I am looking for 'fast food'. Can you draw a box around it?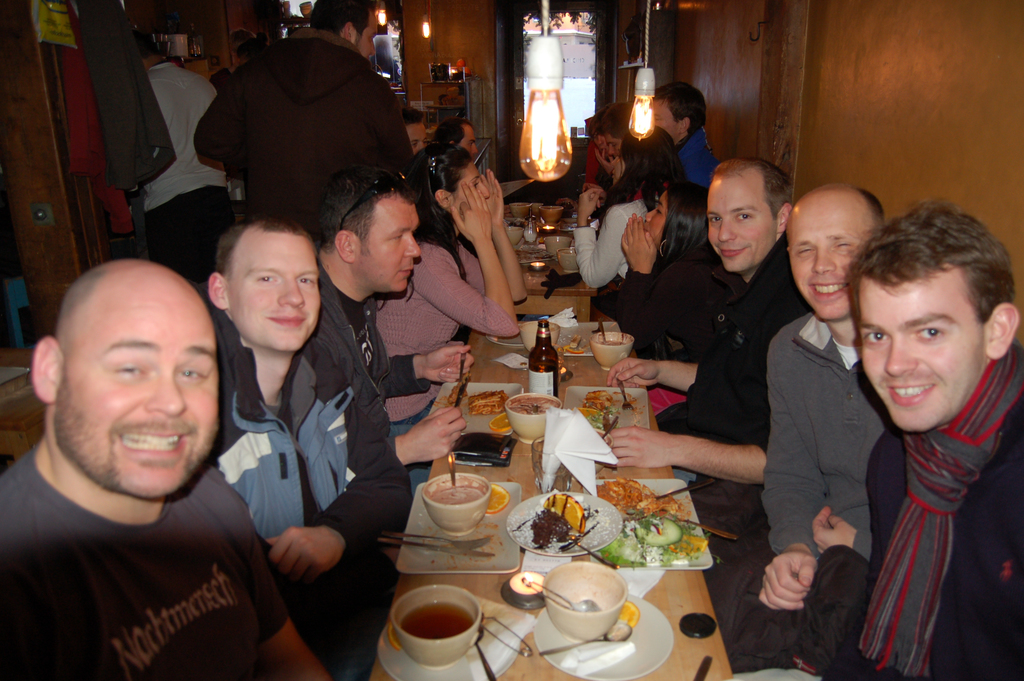
Sure, the bounding box is pyautogui.locateOnScreen(465, 388, 504, 415).
